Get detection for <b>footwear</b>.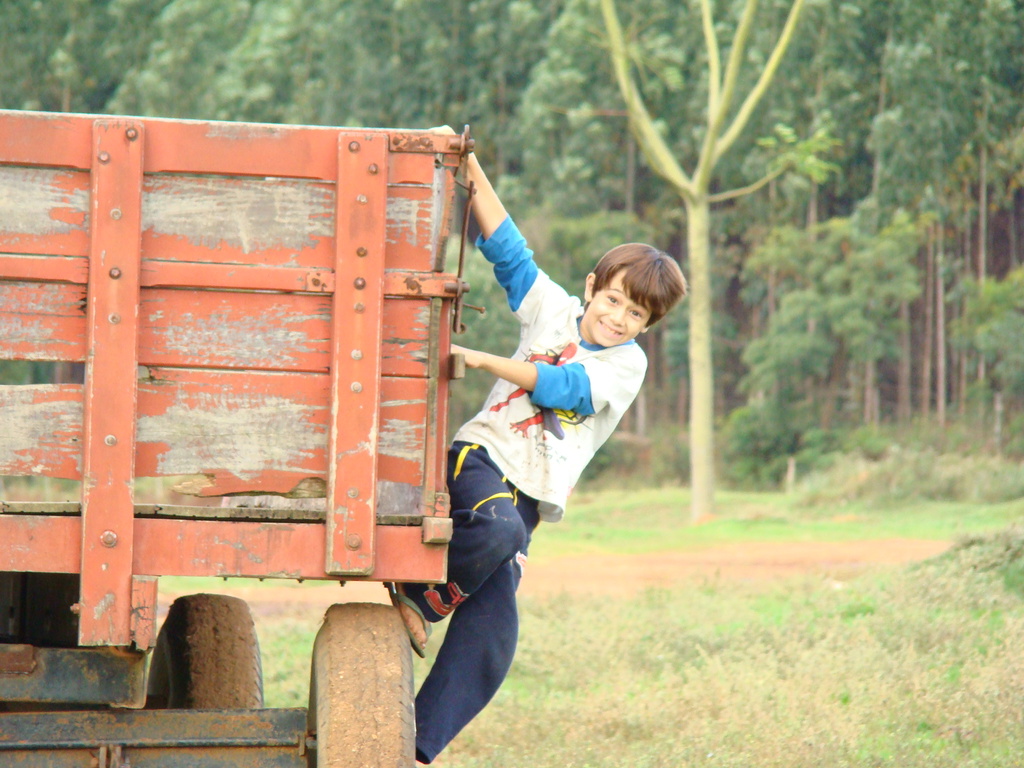
Detection: locate(384, 582, 425, 655).
